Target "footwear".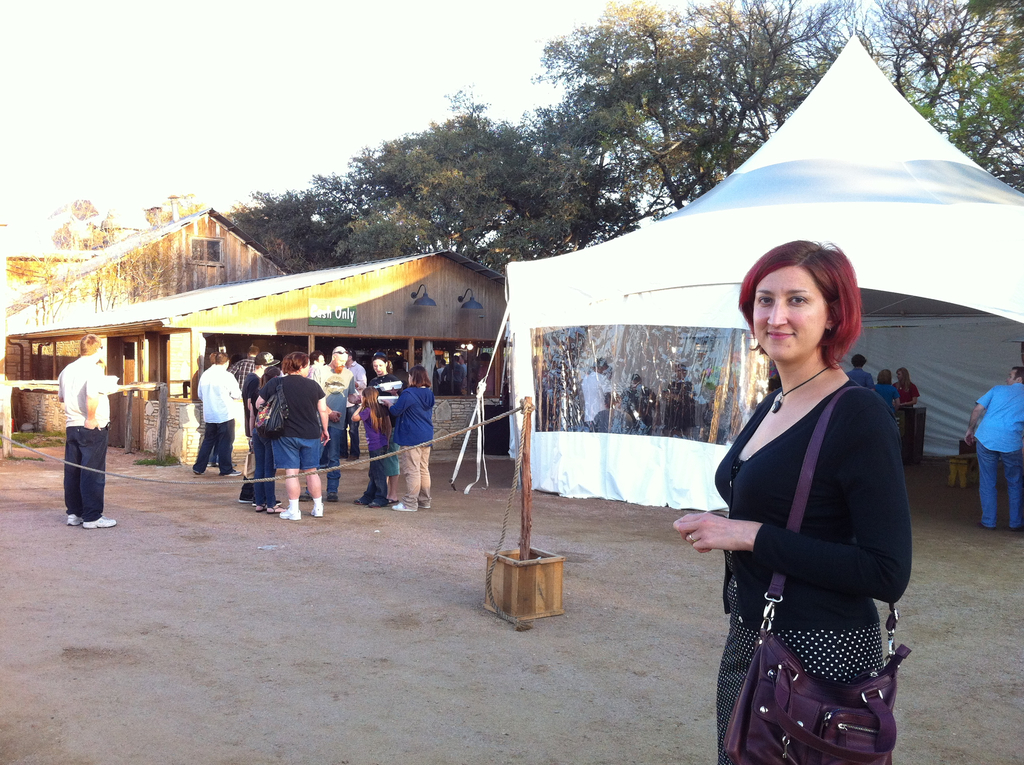
Target region: (left=353, top=498, right=382, bottom=510).
